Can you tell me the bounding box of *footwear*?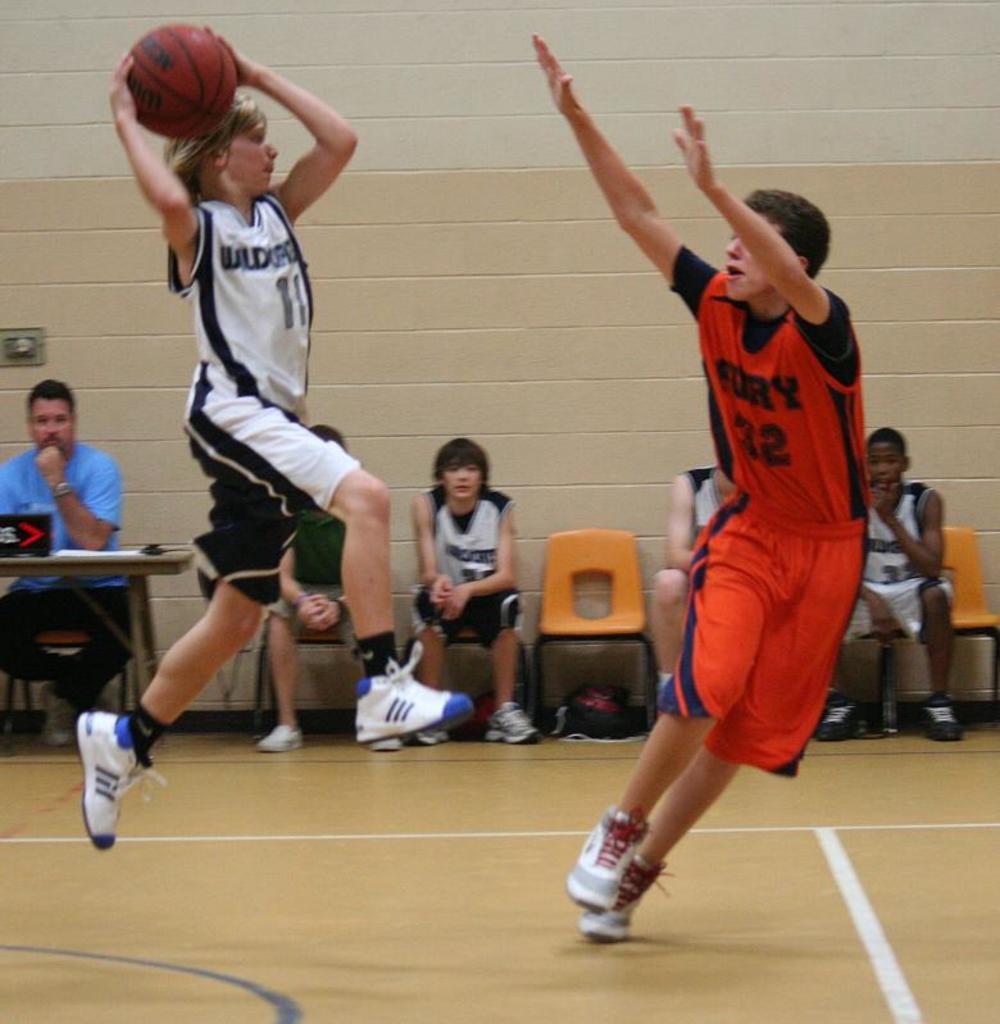
box=[812, 695, 860, 741].
